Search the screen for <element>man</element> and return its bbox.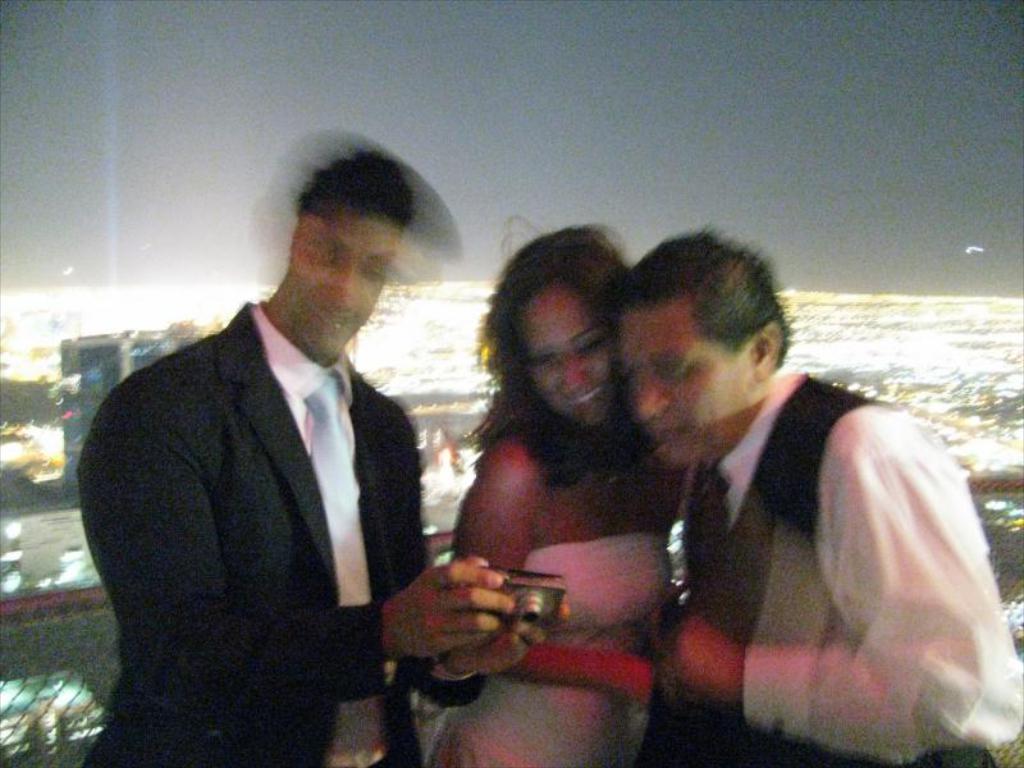
Found: <region>78, 148, 575, 767</region>.
